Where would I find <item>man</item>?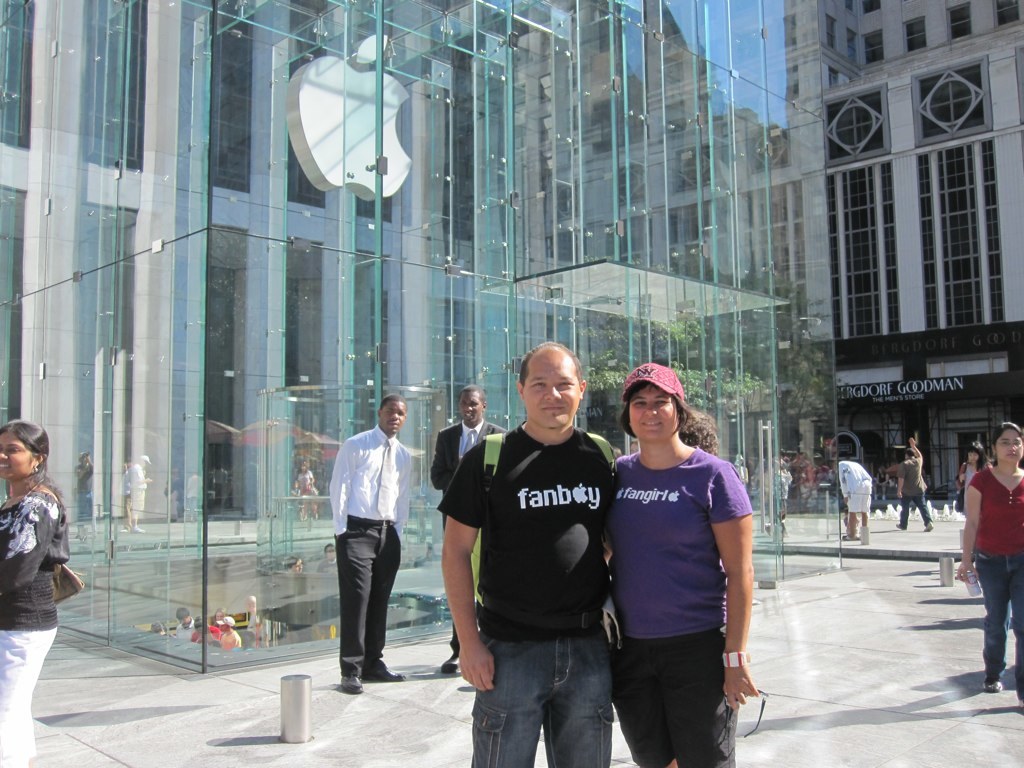
At l=318, t=403, r=419, b=688.
